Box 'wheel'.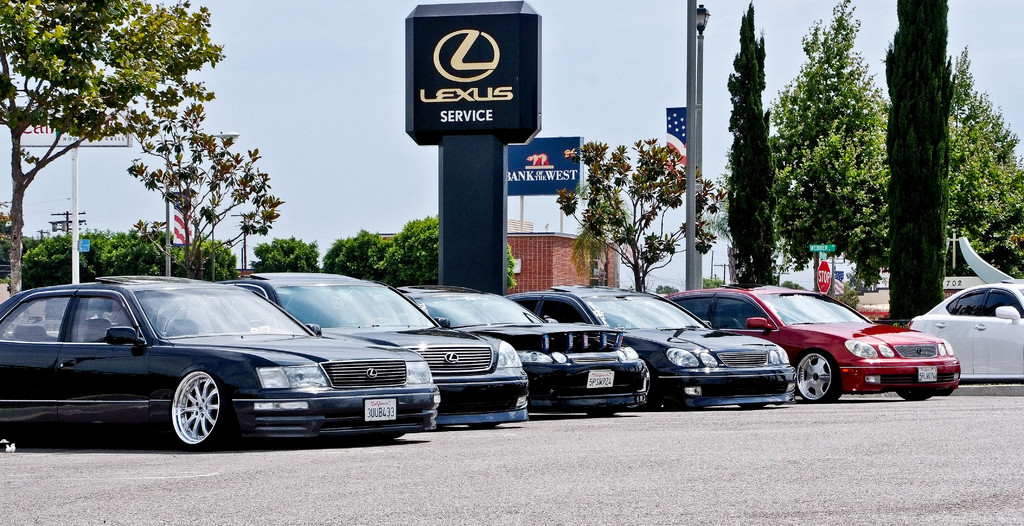
{"x1": 895, "y1": 389, "x2": 931, "y2": 401}.
